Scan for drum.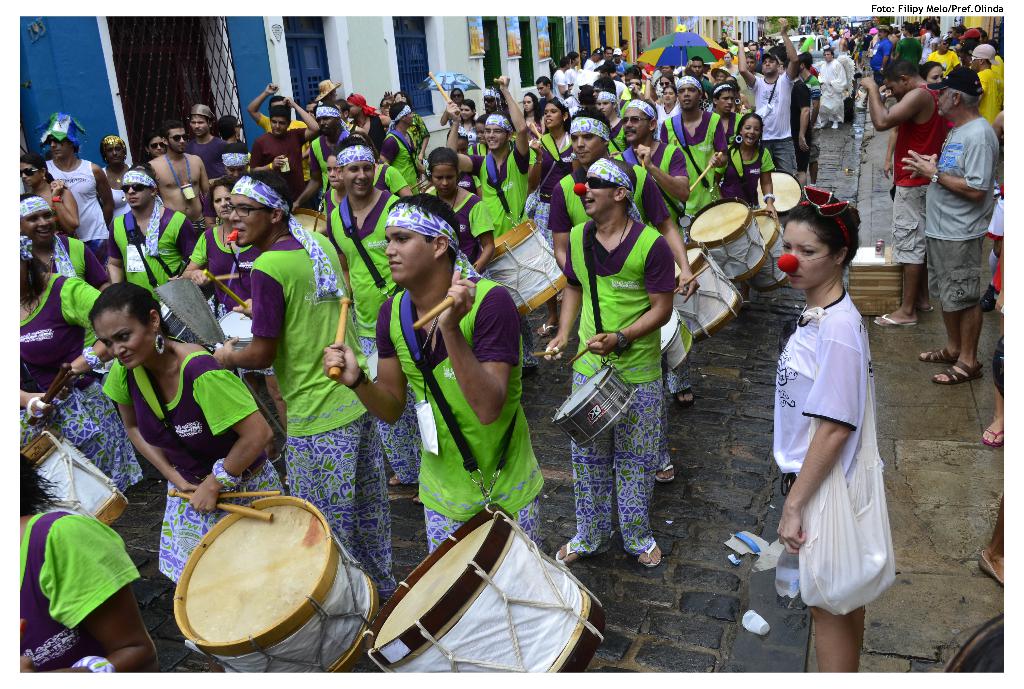
Scan result: [left=687, top=198, right=771, bottom=287].
